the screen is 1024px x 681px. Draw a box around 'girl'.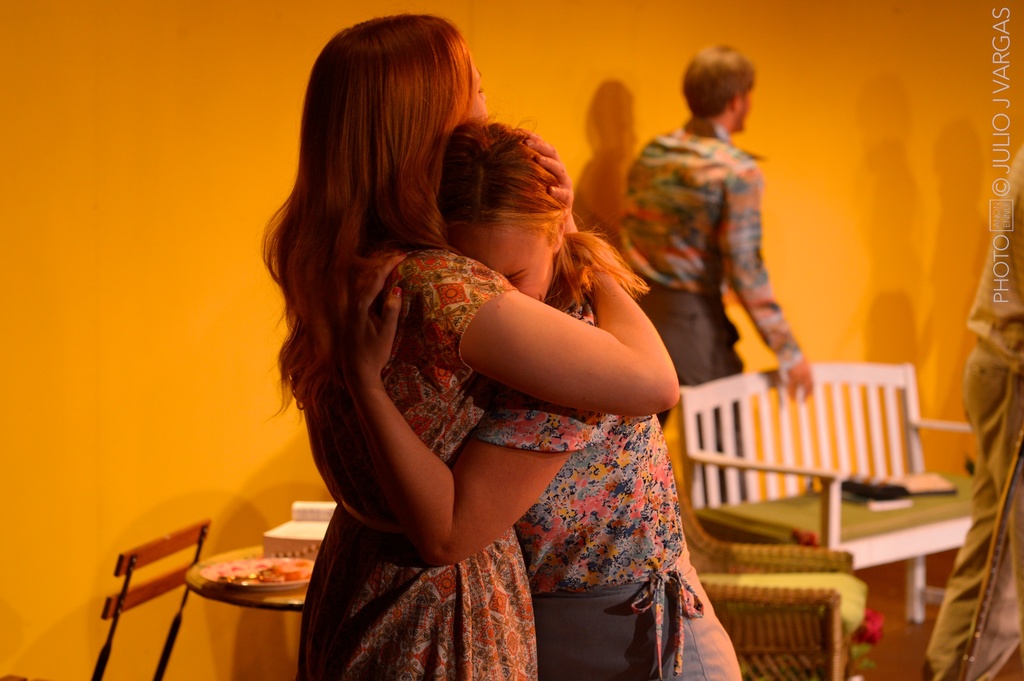
<region>333, 116, 739, 680</region>.
